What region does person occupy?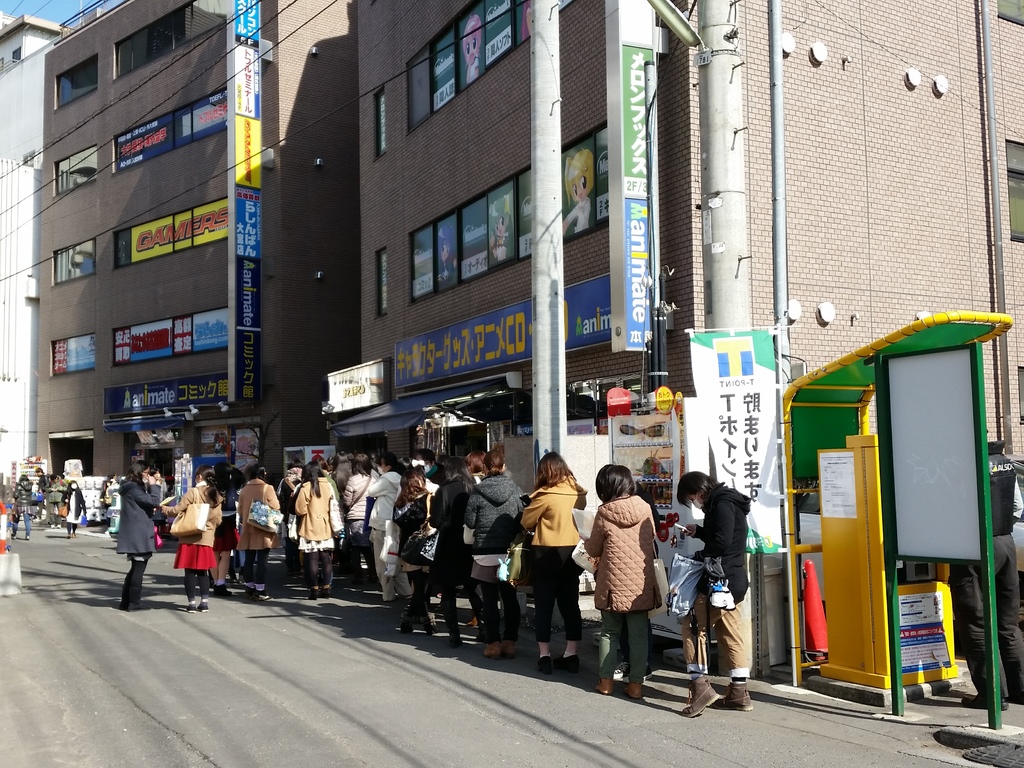
box(563, 147, 592, 234).
